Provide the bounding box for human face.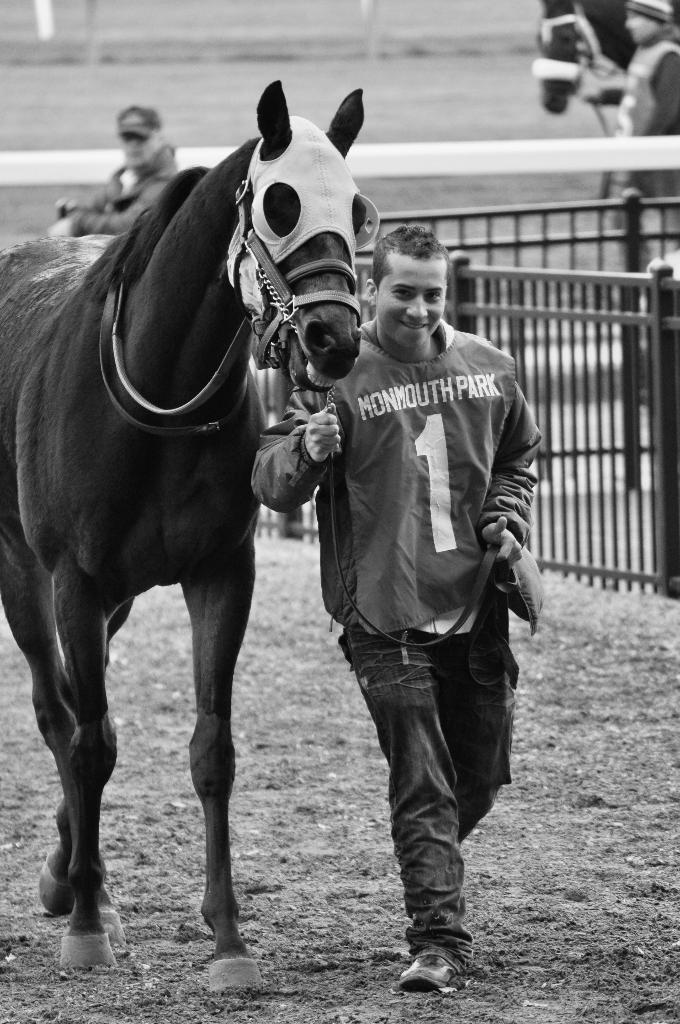
(378,252,448,345).
